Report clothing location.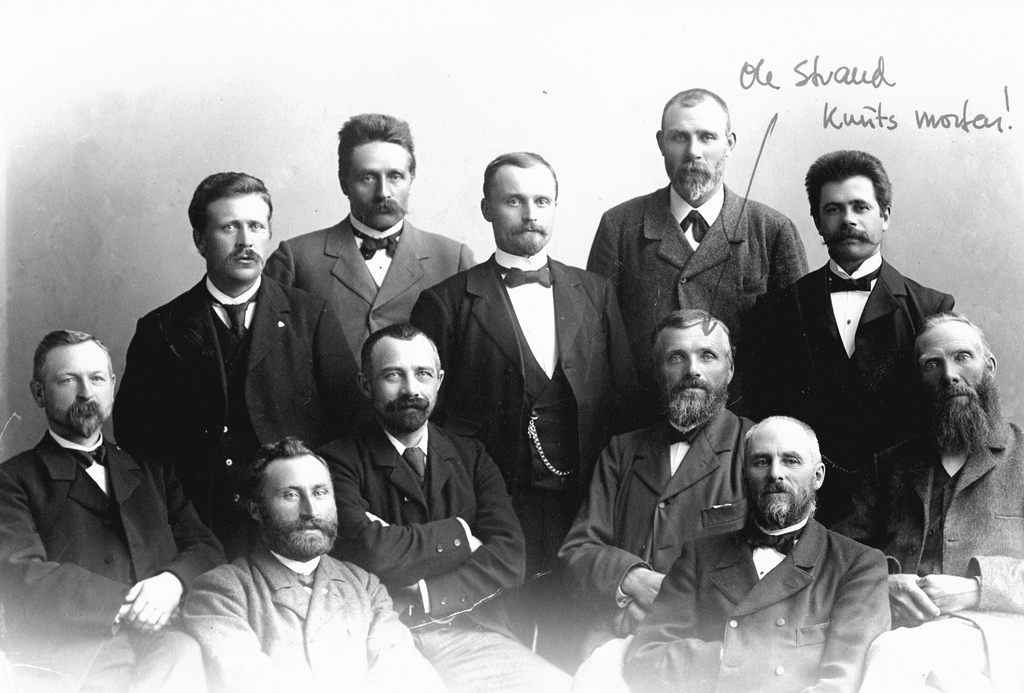
Report: region(410, 624, 570, 692).
